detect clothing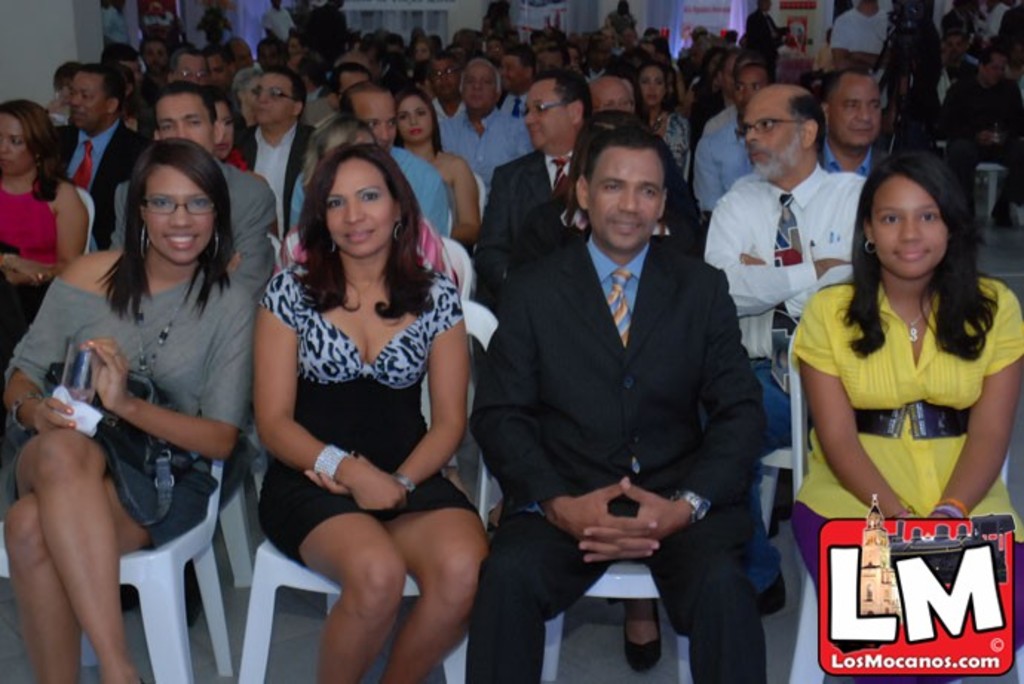
crop(803, 264, 997, 516)
